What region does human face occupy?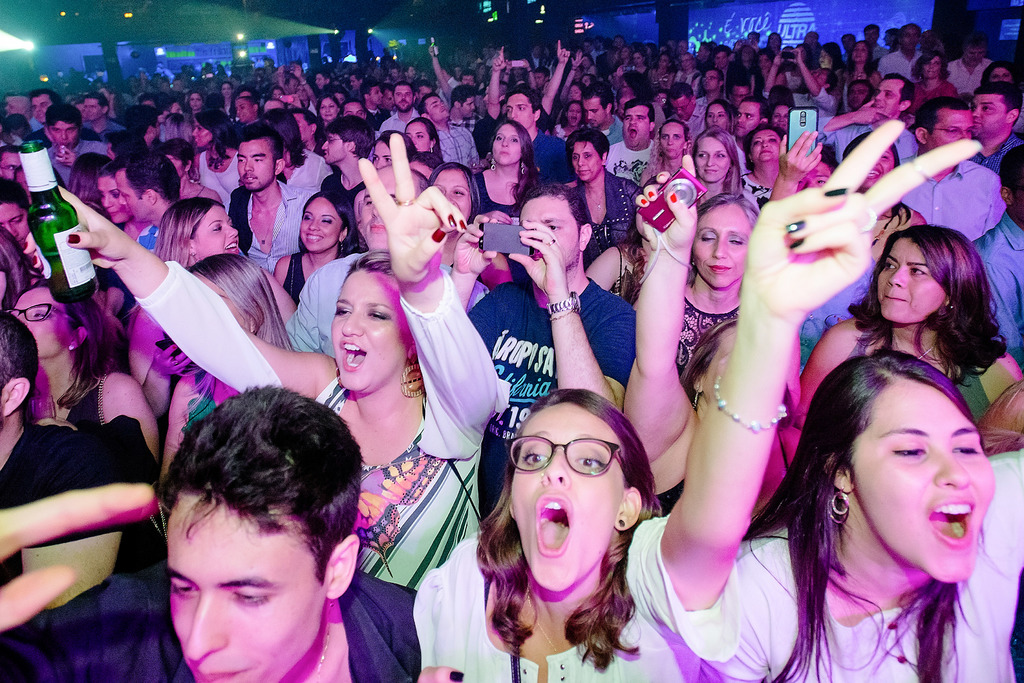
bbox=(319, 96, 339, 120).
